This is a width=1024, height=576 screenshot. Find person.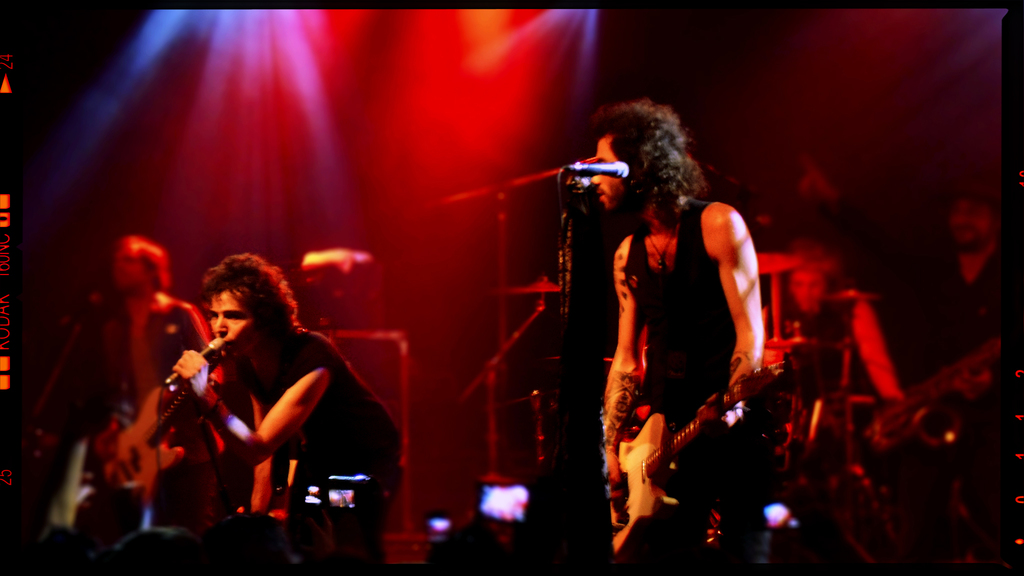
Bounding box: l=799, t=154, r=1000, b=362.
